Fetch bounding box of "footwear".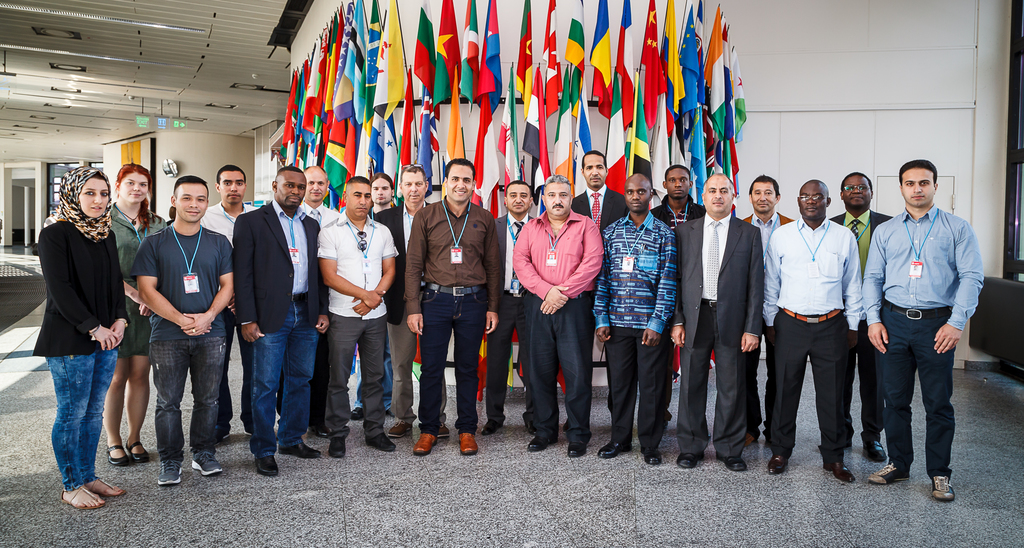
Bbox: <region>458, 431, 477, 456</region>.
